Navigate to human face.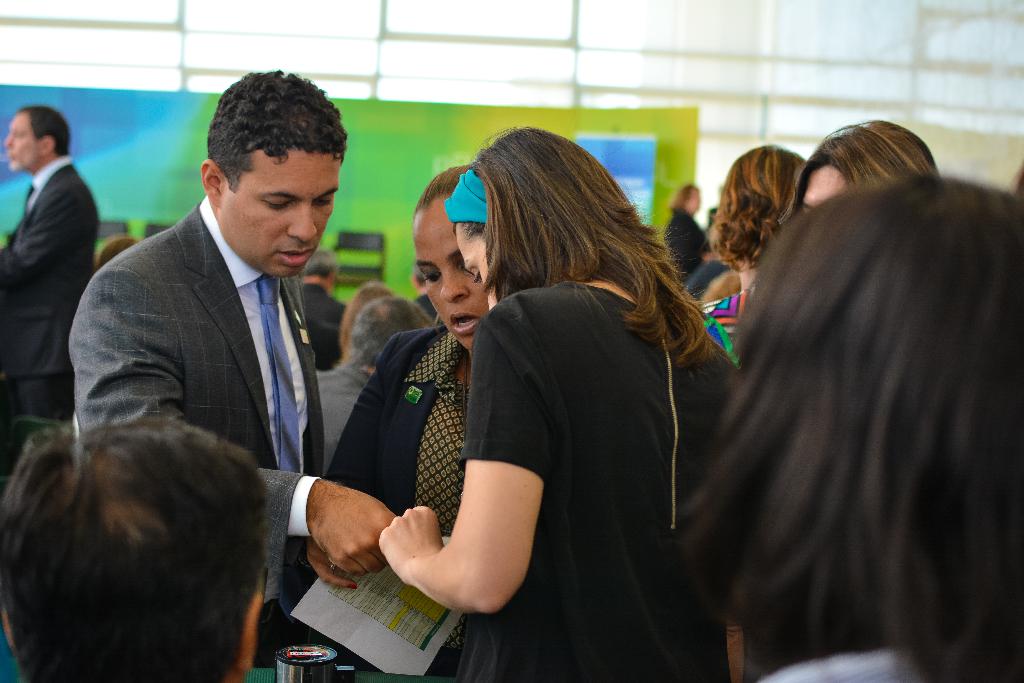
Navigation target: 7/113/42/176.
